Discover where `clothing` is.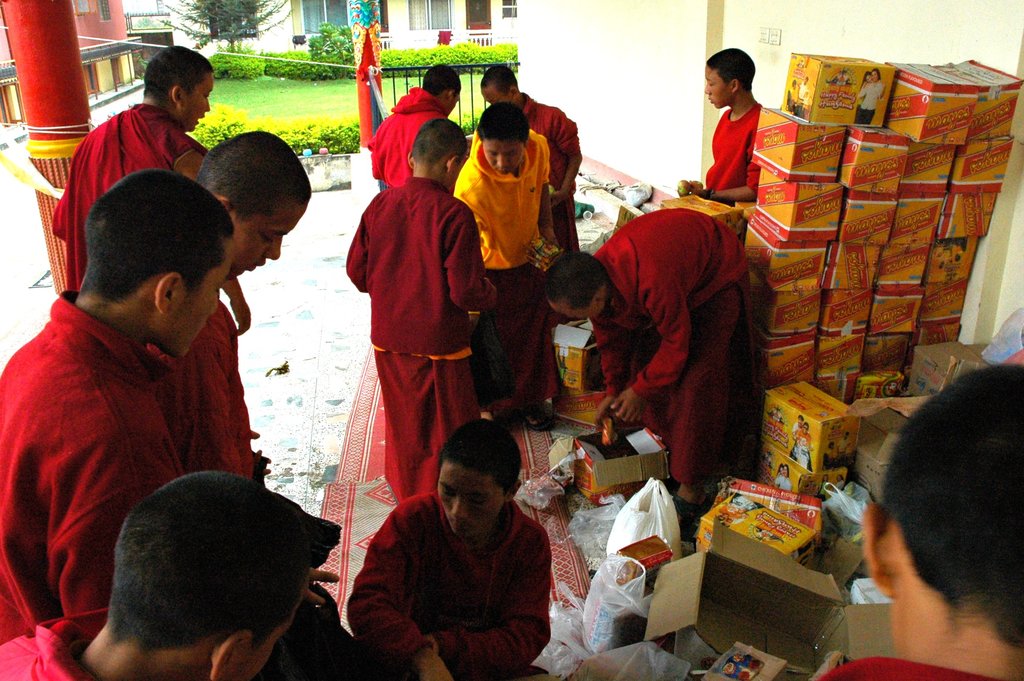
Discovered at [x1=346, y1=490, x2=553, y2=680].
